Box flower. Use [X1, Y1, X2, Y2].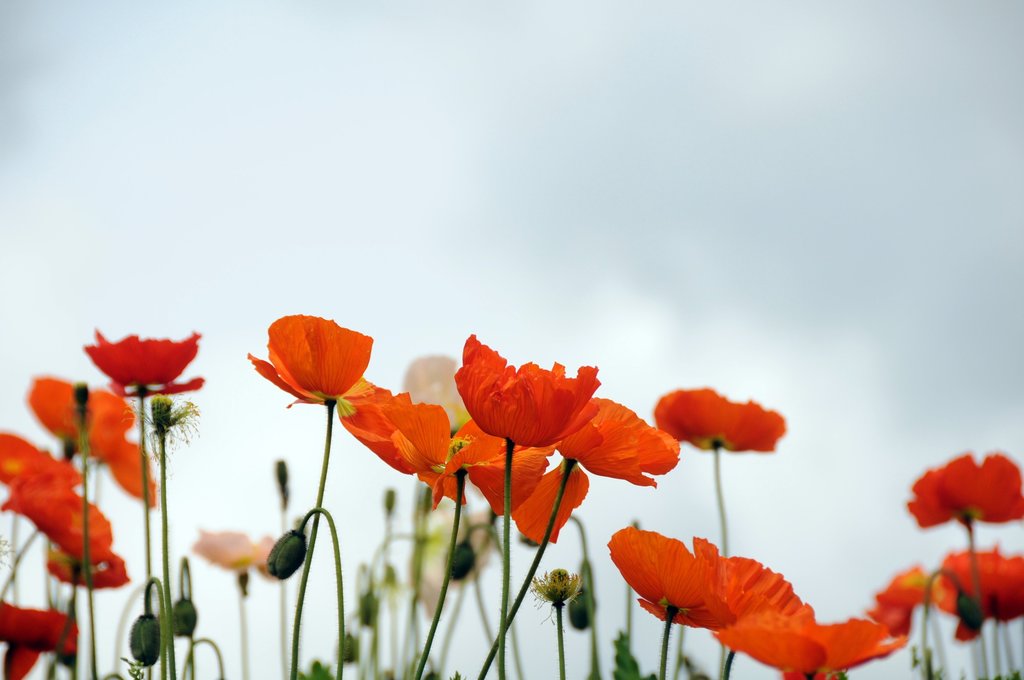
[691, 539, 829, 623].
